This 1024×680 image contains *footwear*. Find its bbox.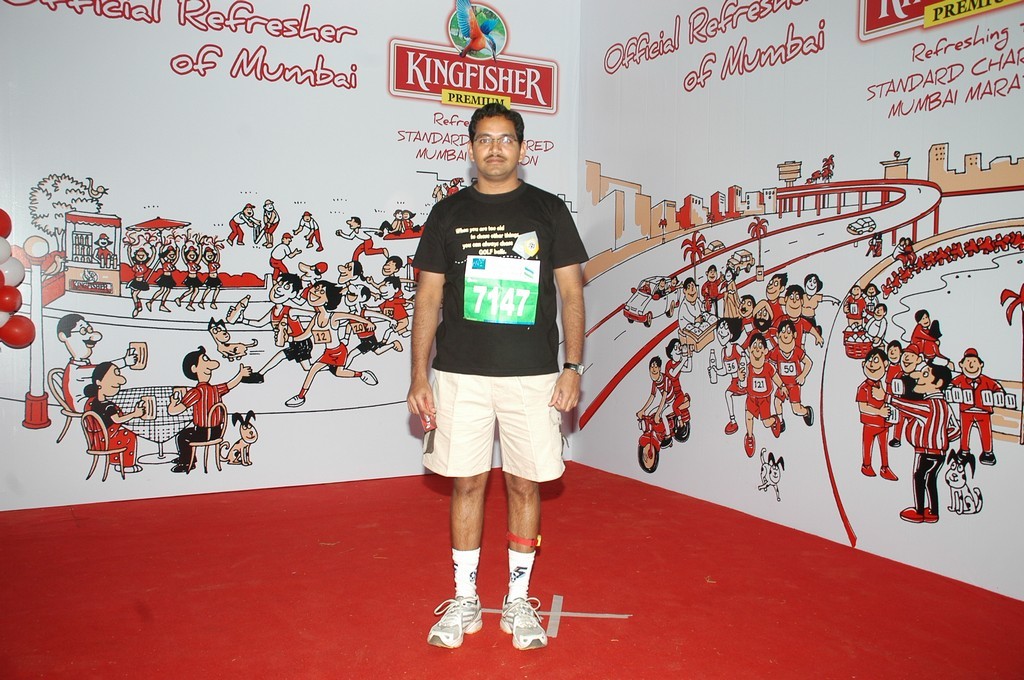
<bbox>880, 464, 902, 480</bbox>.
